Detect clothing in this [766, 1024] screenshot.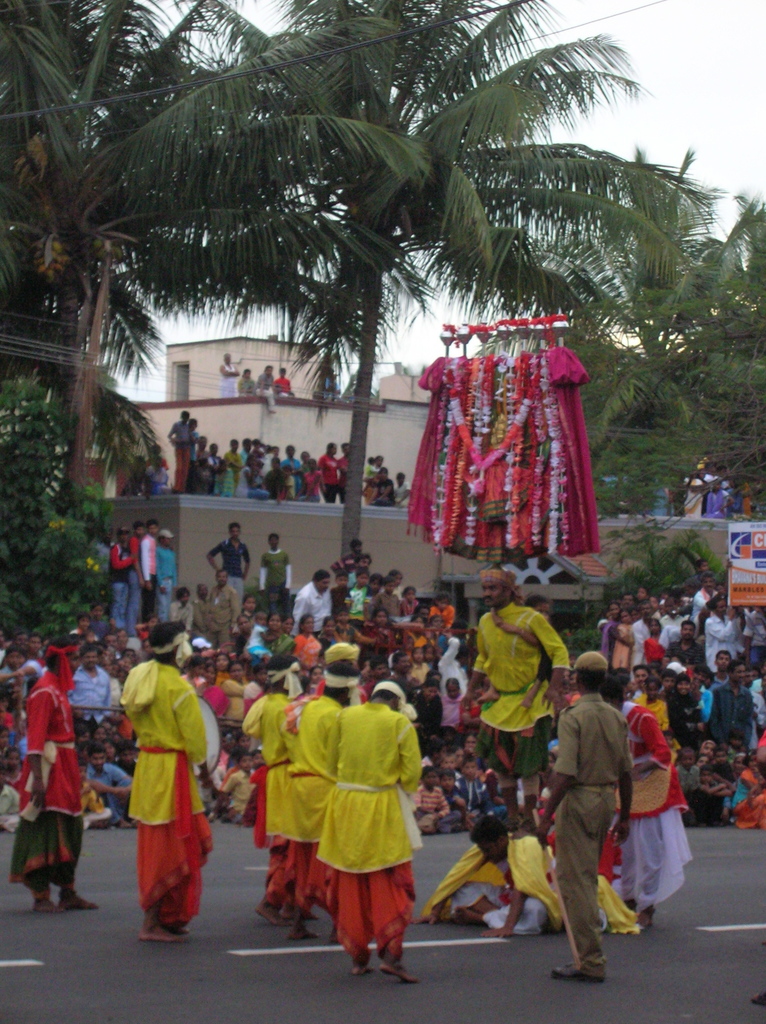
Detection: select_region(234, 694, 312, 886).
